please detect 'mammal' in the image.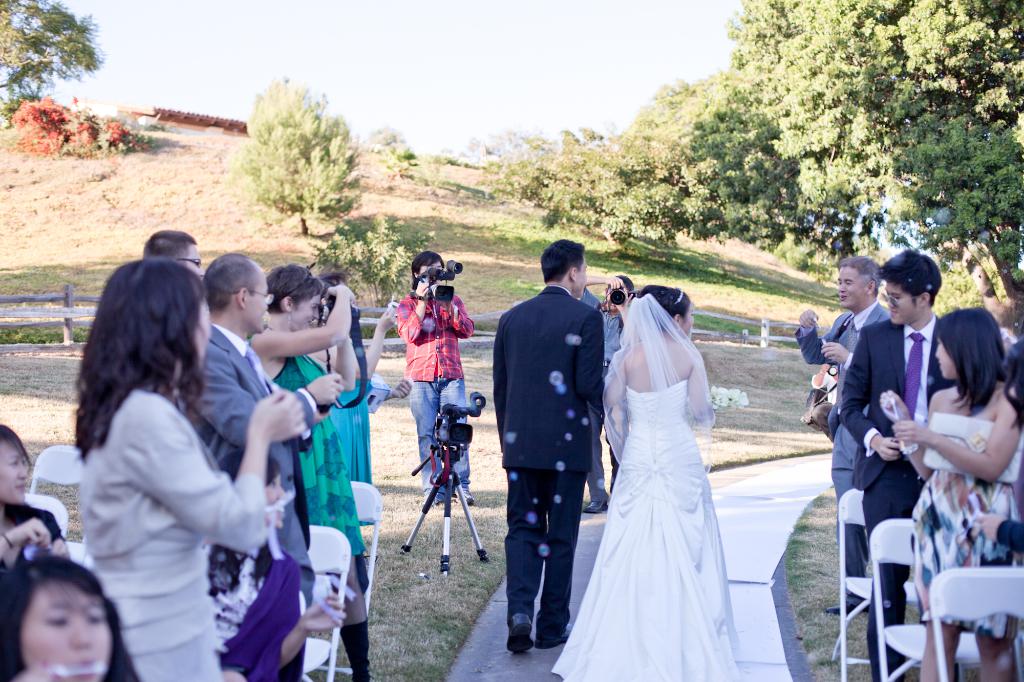
x1=838, y1=250, x2=946, y2=681.
